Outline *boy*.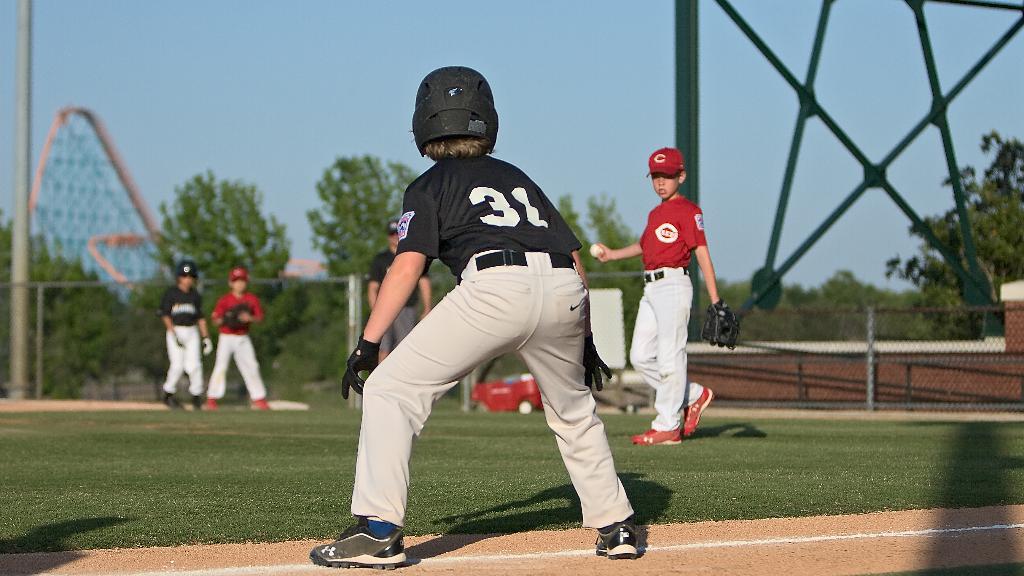
Outline: rect(161, 259, 211, 402).
